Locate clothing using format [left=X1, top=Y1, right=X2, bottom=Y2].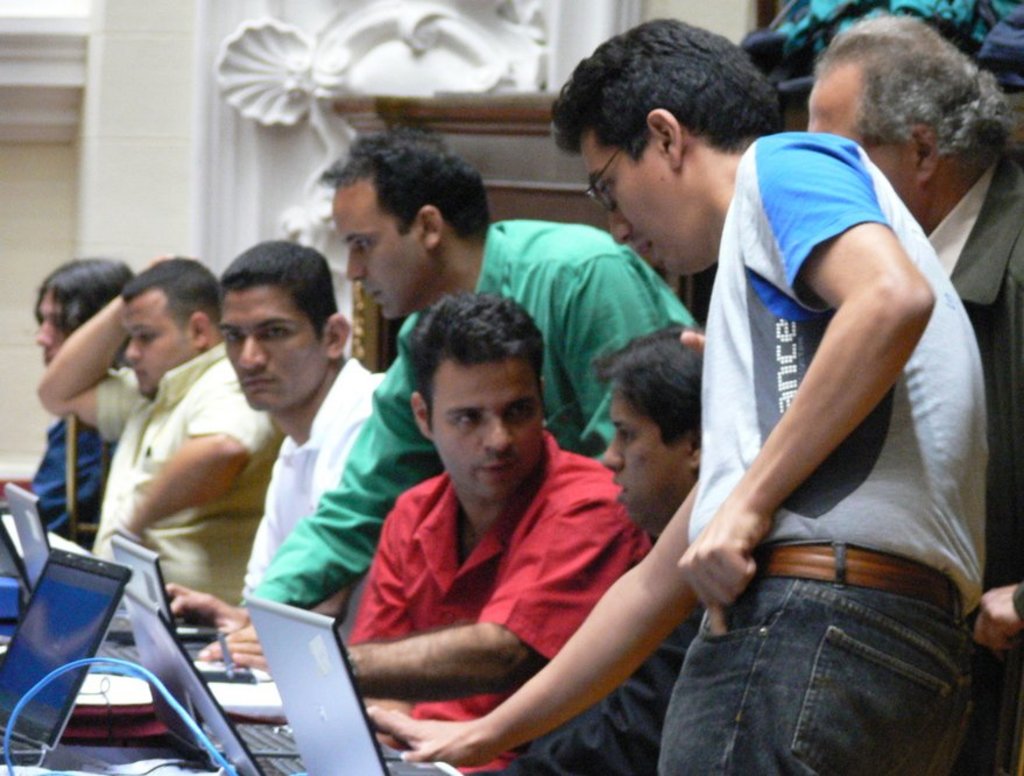
[left=101, top=340, right=291, bottom=620].
